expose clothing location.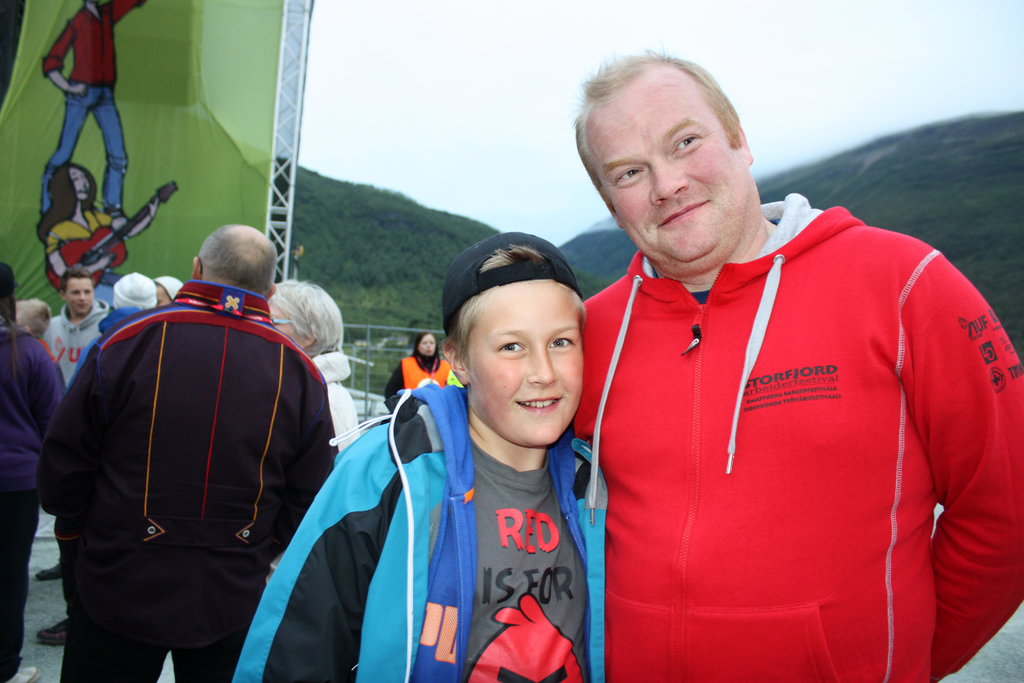
Exposed at (x1=44, y1=297, x2=109, y2=379).
